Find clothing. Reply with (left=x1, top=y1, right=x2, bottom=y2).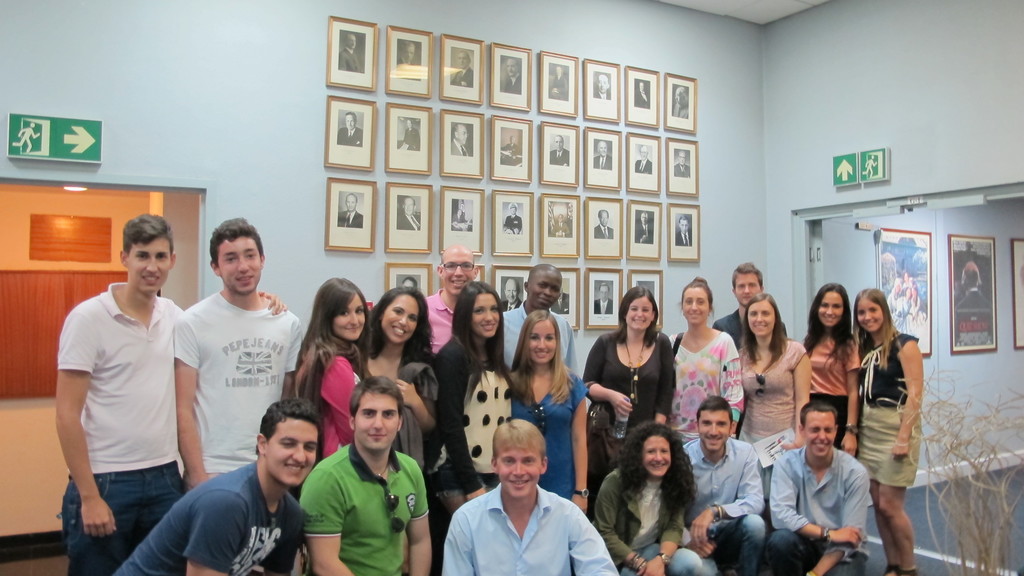
(left=521, top=364, right=588, bottom=505).
